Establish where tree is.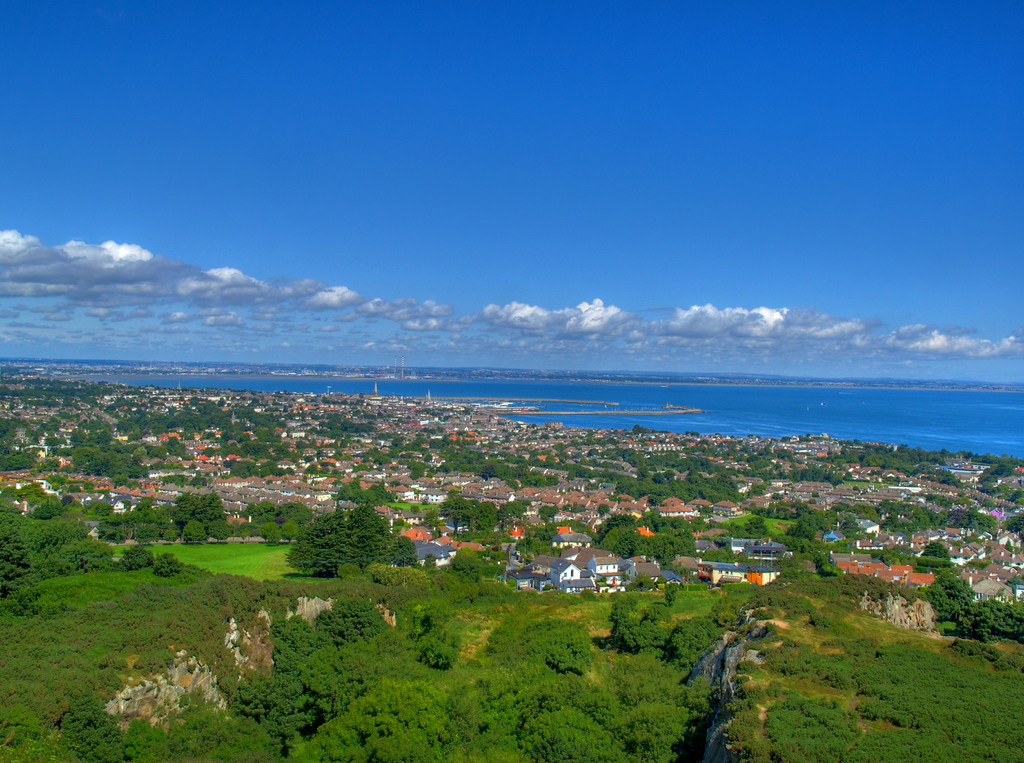
Established at select_region(535, 502, 559, 520).
